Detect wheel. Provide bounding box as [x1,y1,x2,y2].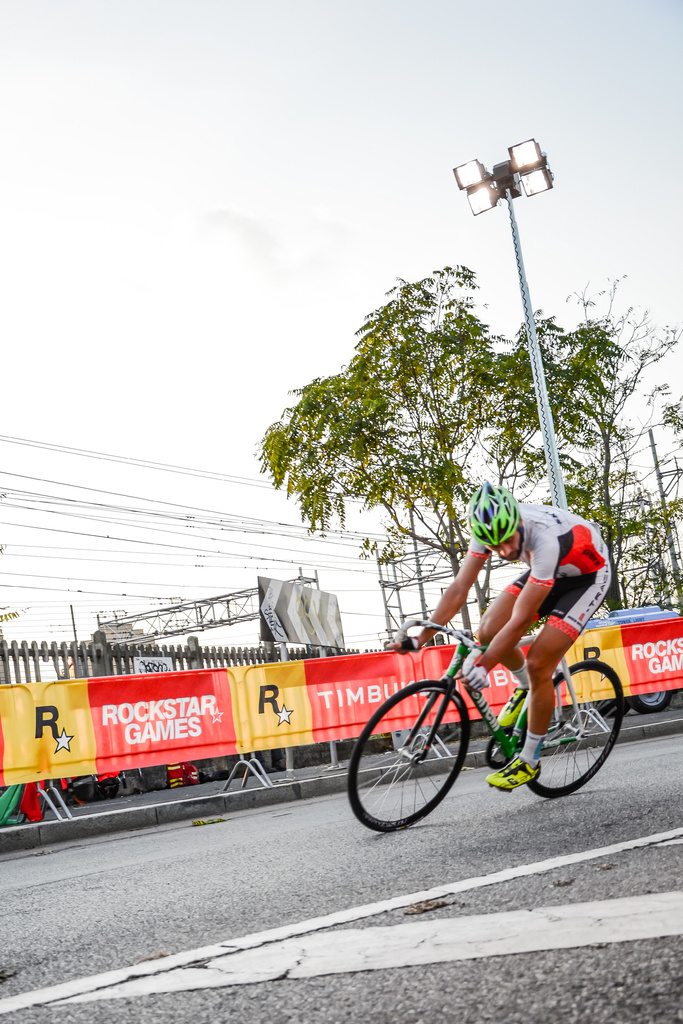
[70,775,94,803].
